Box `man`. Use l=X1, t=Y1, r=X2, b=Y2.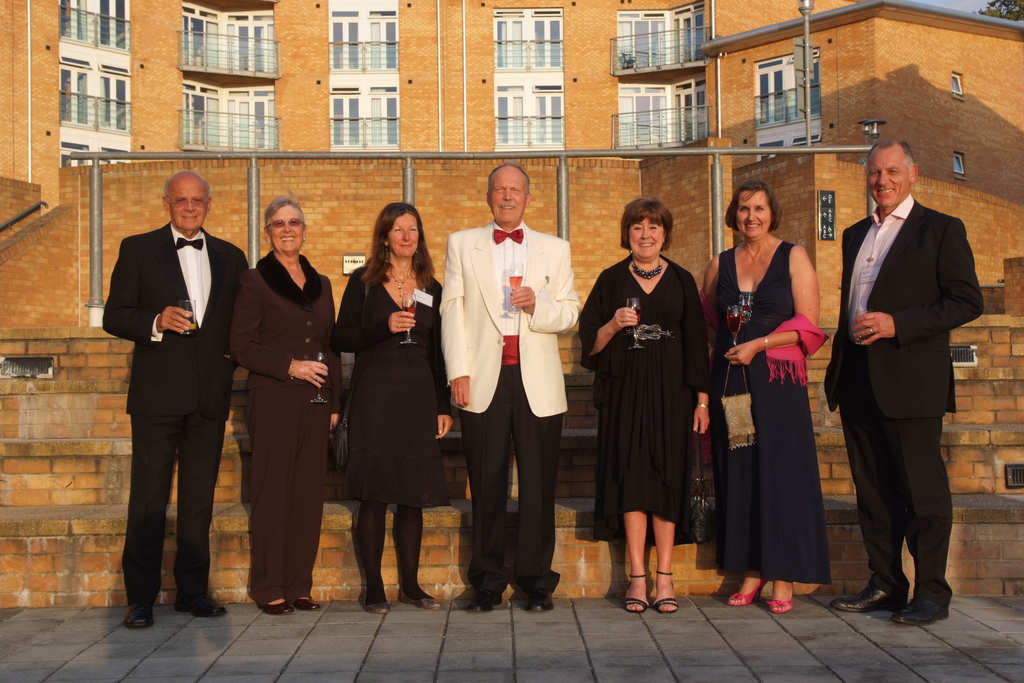
l=438, t=165, r=588, b=614.
